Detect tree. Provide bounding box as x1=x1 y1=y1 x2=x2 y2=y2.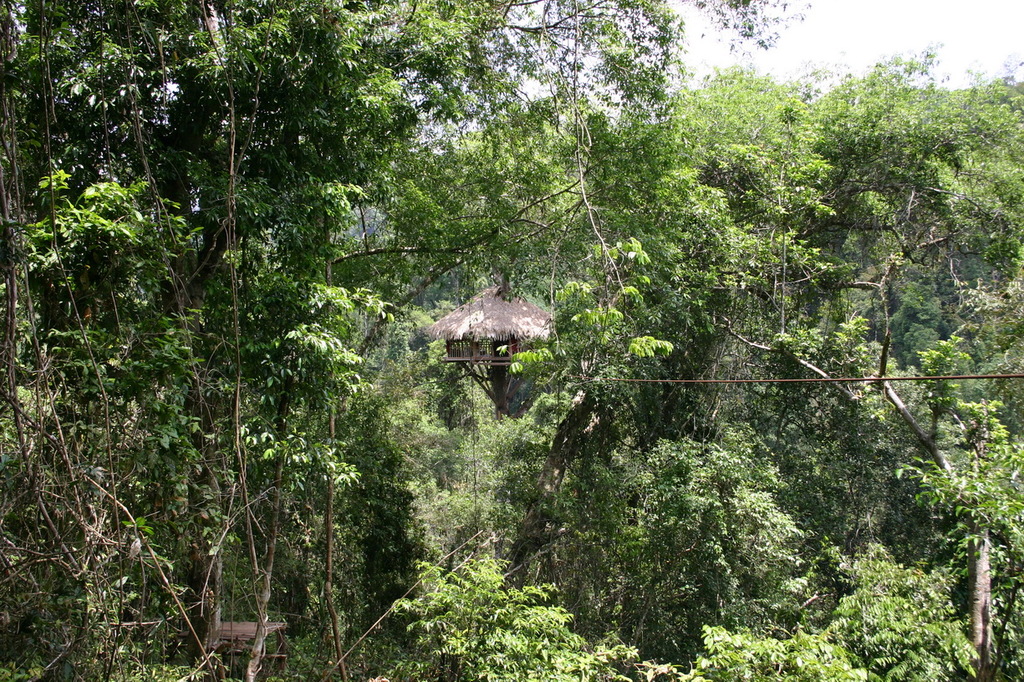
x1=797 y1=95 x2=1018 y2=280.
